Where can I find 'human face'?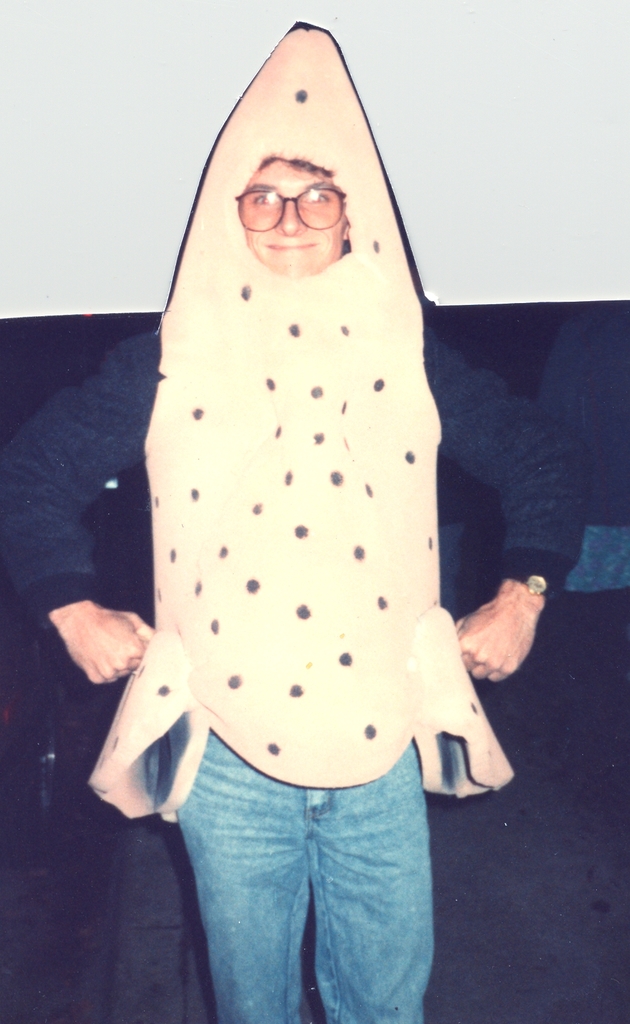
You can find it at x1=239 y1=153 x2=347 y2=271.
